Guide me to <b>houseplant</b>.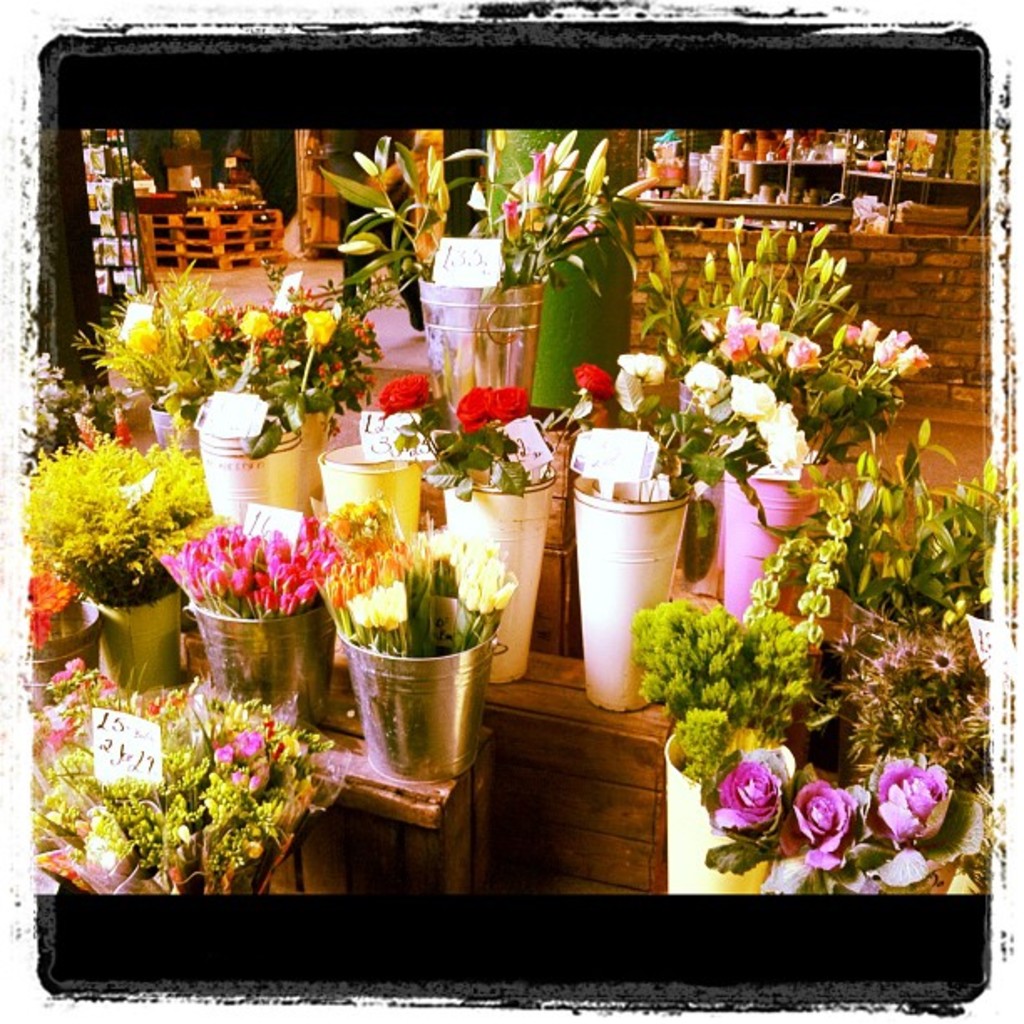
Guidance: select_region(77, 261, 393, 519).
